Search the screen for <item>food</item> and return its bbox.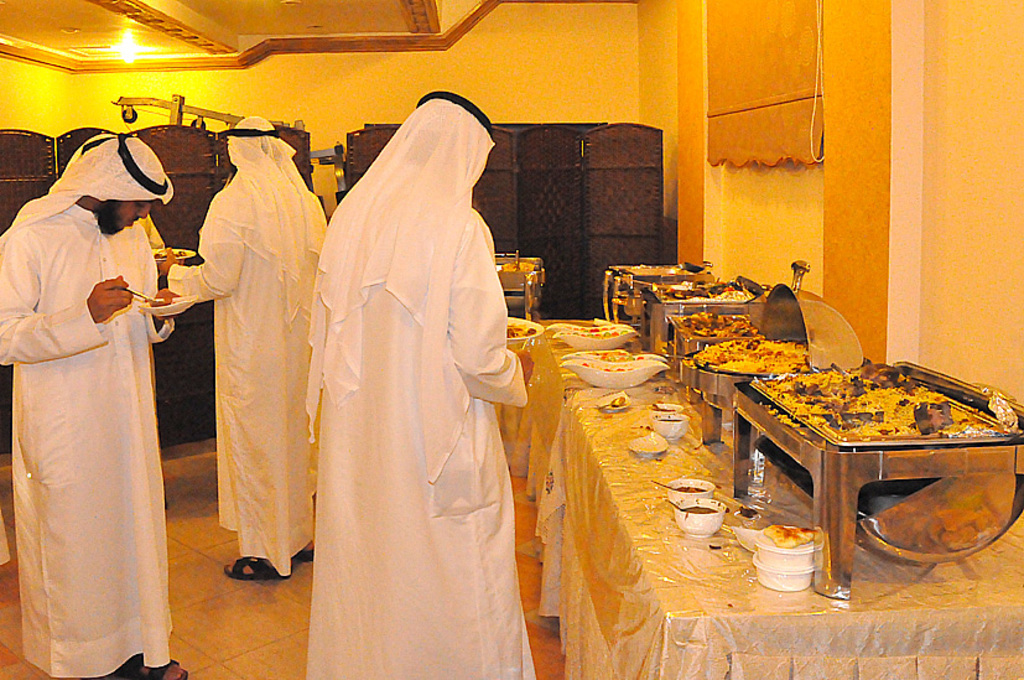
Found: l=685, t=334, r=814, b=375.
